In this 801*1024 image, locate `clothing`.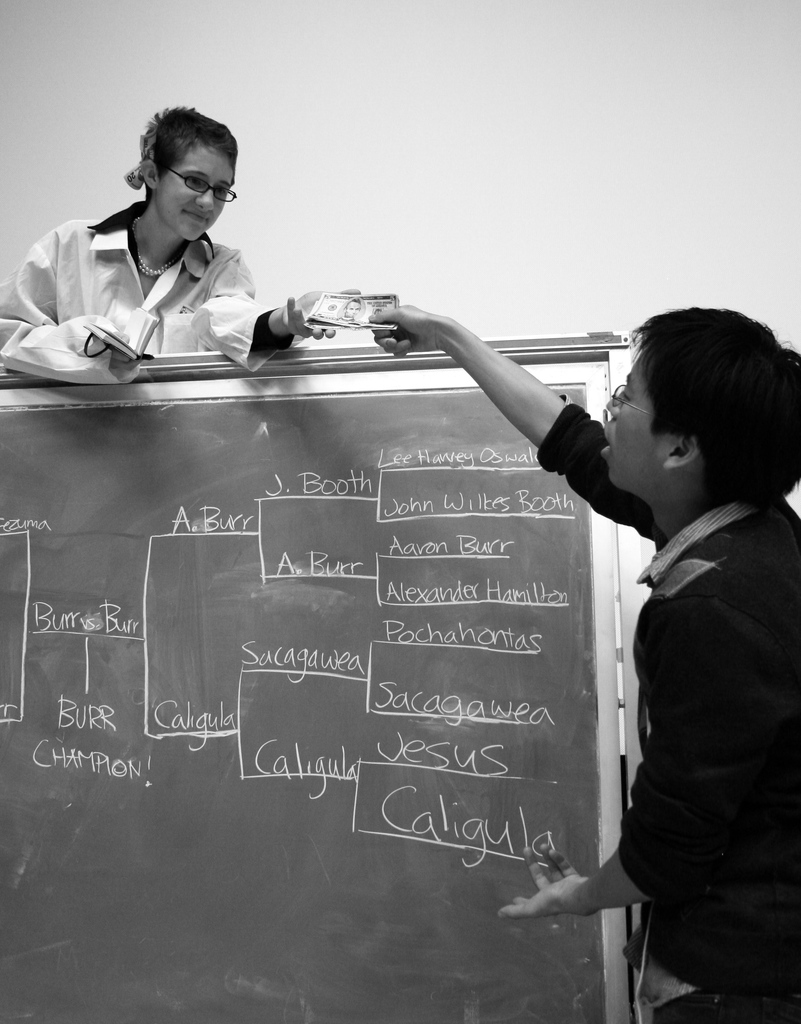
Bounding box: 0,204,280,388.
